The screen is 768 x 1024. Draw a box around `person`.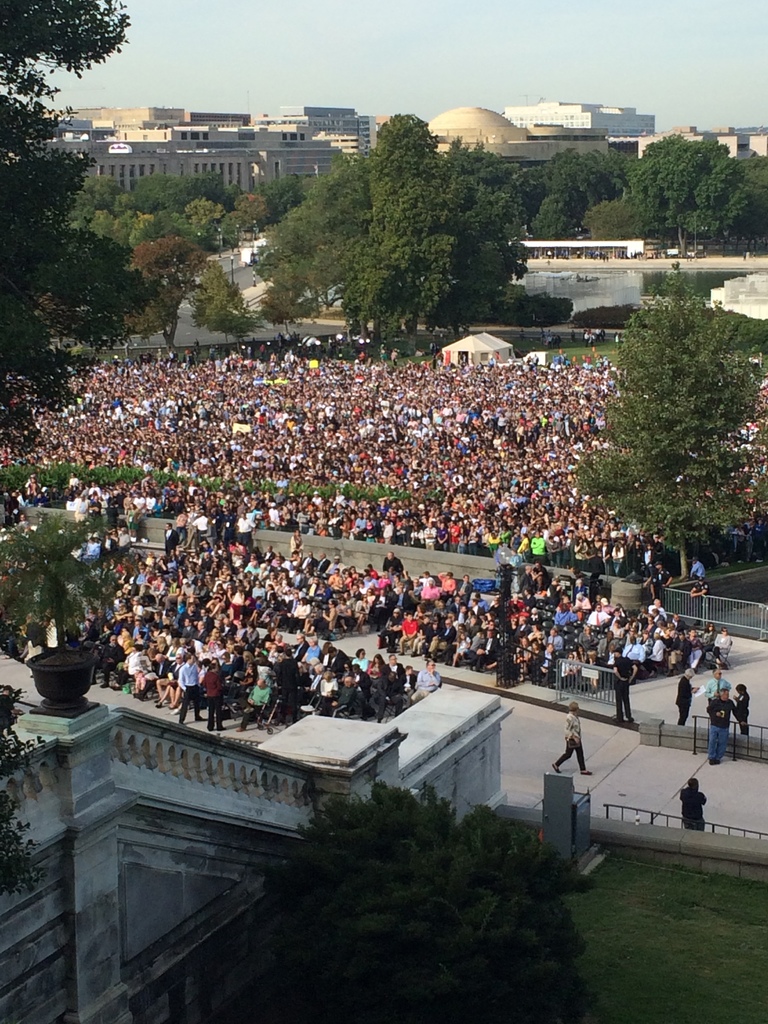
(699, 692, 723, 766).
